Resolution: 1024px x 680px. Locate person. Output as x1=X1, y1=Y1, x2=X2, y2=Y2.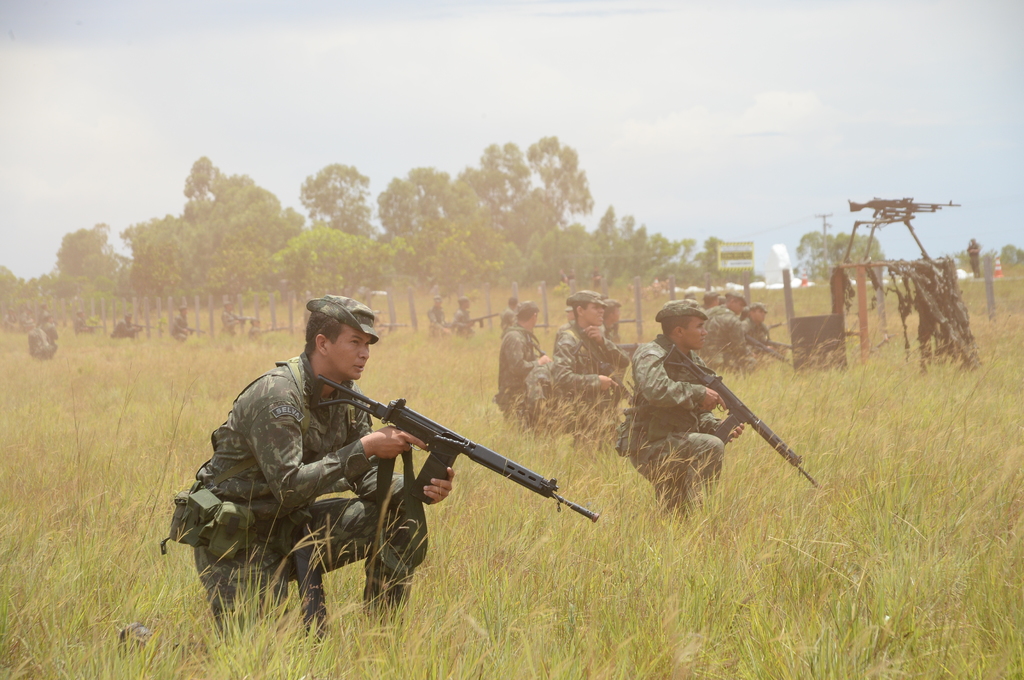
x1=502, y1=296, x2=520, y2=336.
